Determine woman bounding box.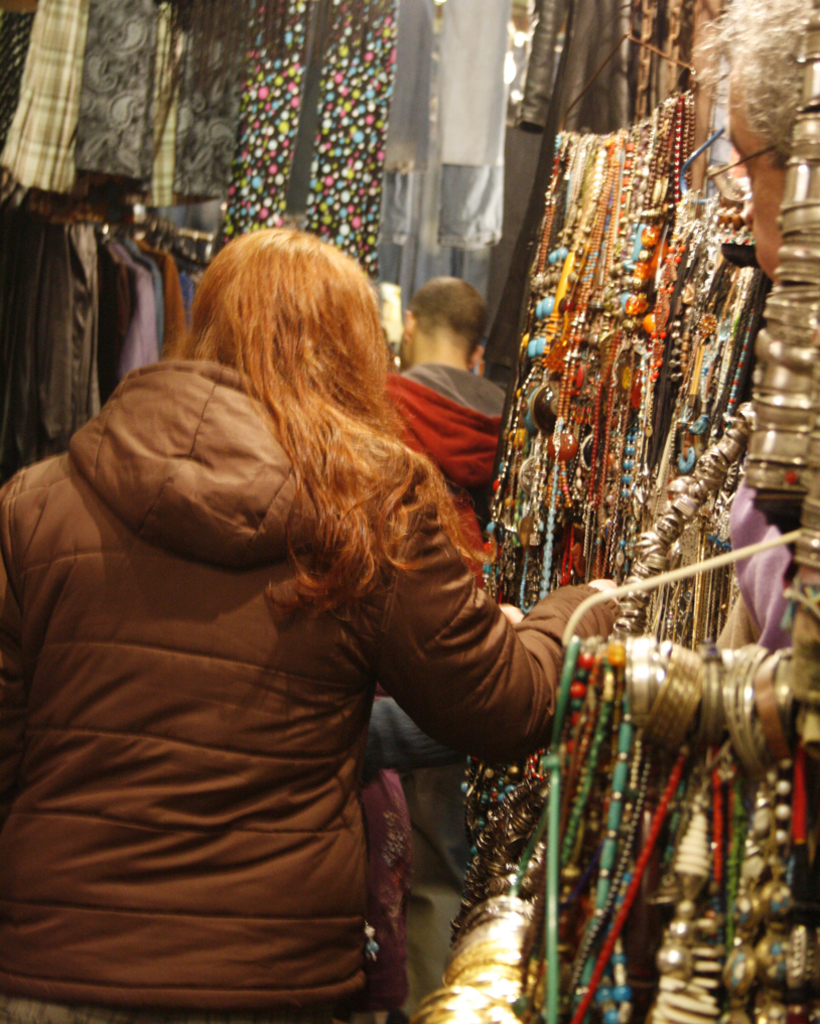
Determined: rect(93, 109, 660, 1023).
